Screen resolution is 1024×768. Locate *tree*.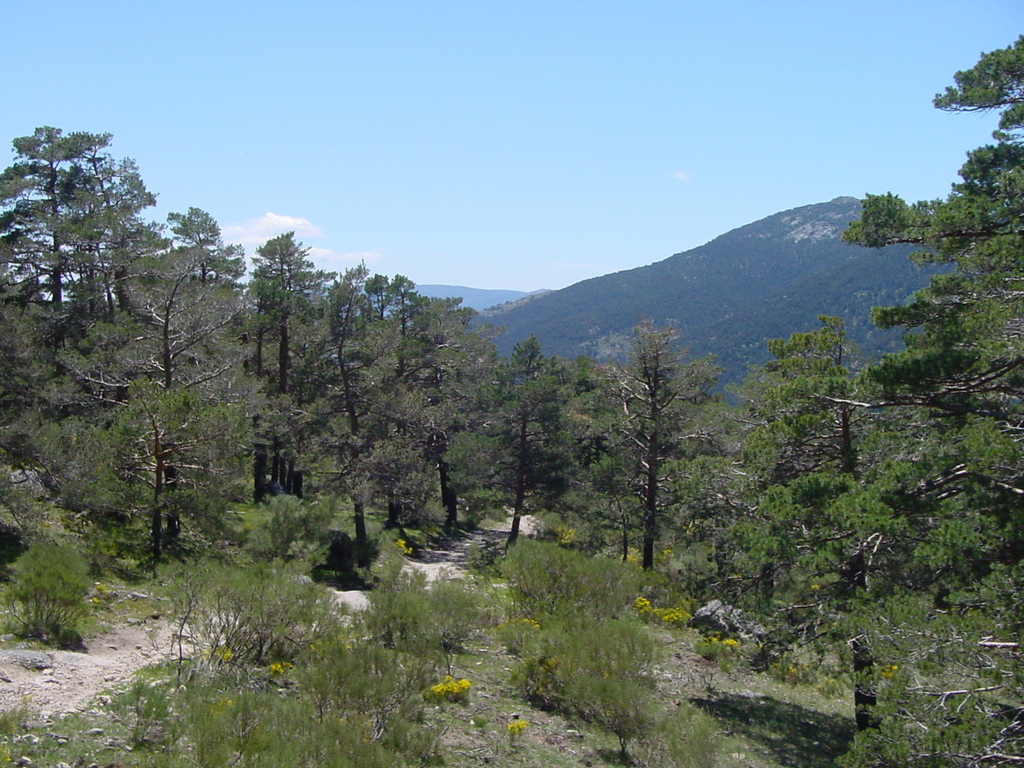
566,302,728,582.
